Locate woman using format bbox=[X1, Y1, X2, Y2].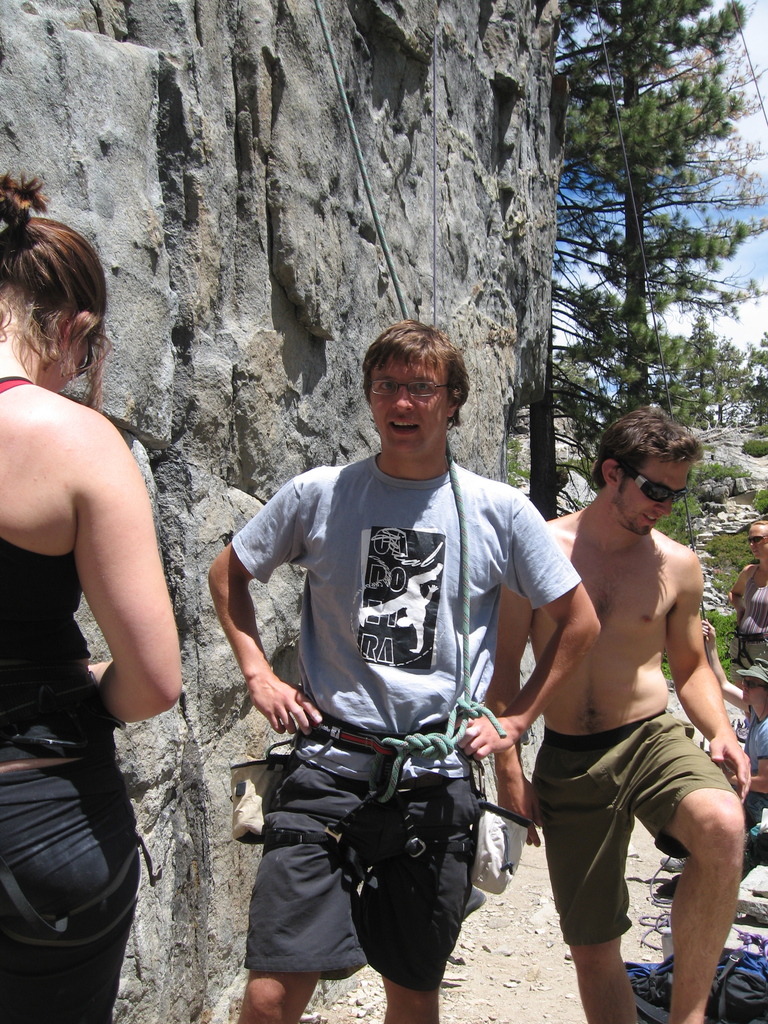
bbox=[730, 509, 767, 672].
